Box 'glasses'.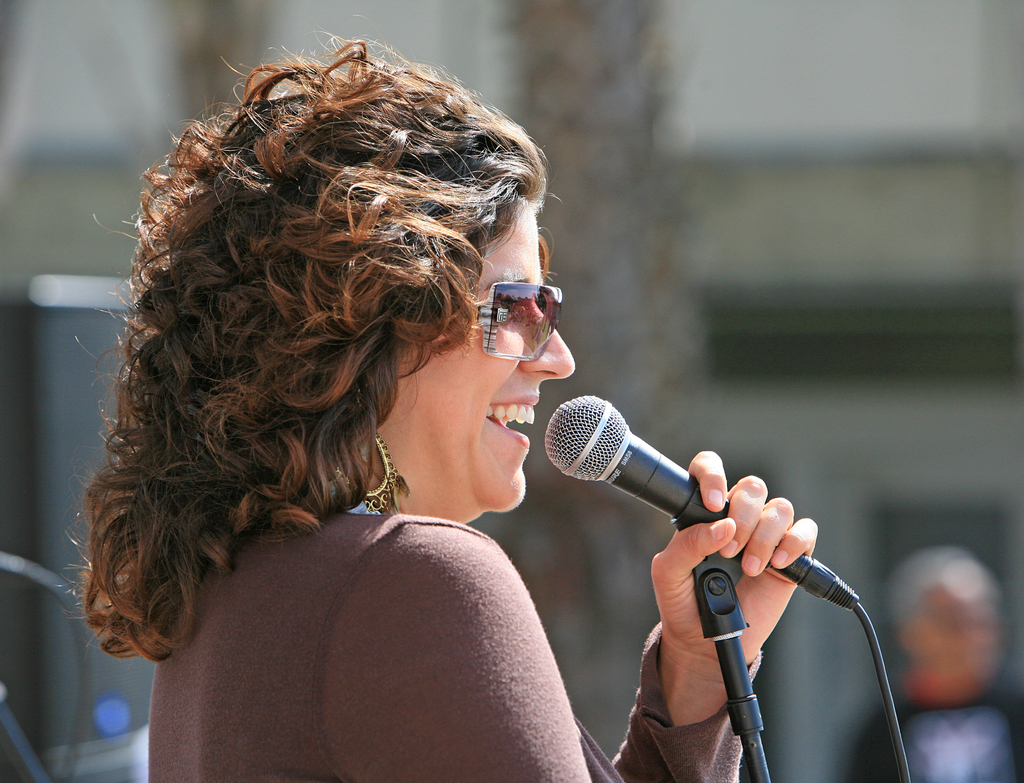
box(445, 281, 566, 365).
